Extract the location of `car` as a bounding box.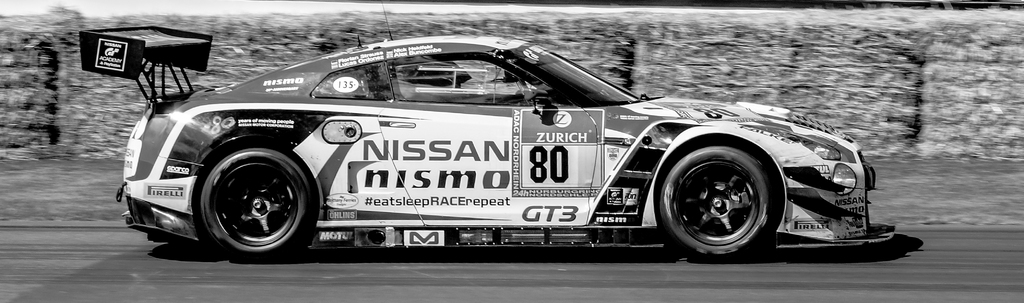
81,24,876,261.
